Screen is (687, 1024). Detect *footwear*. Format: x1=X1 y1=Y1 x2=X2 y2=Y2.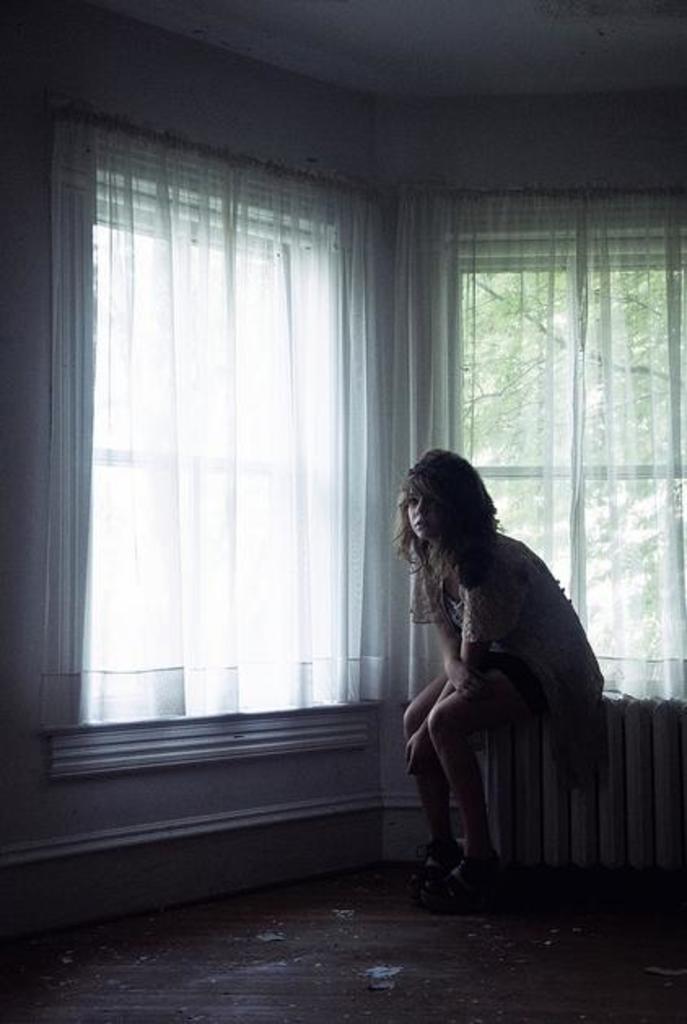
x1=402 y1=829 x2=456 y2=894.
